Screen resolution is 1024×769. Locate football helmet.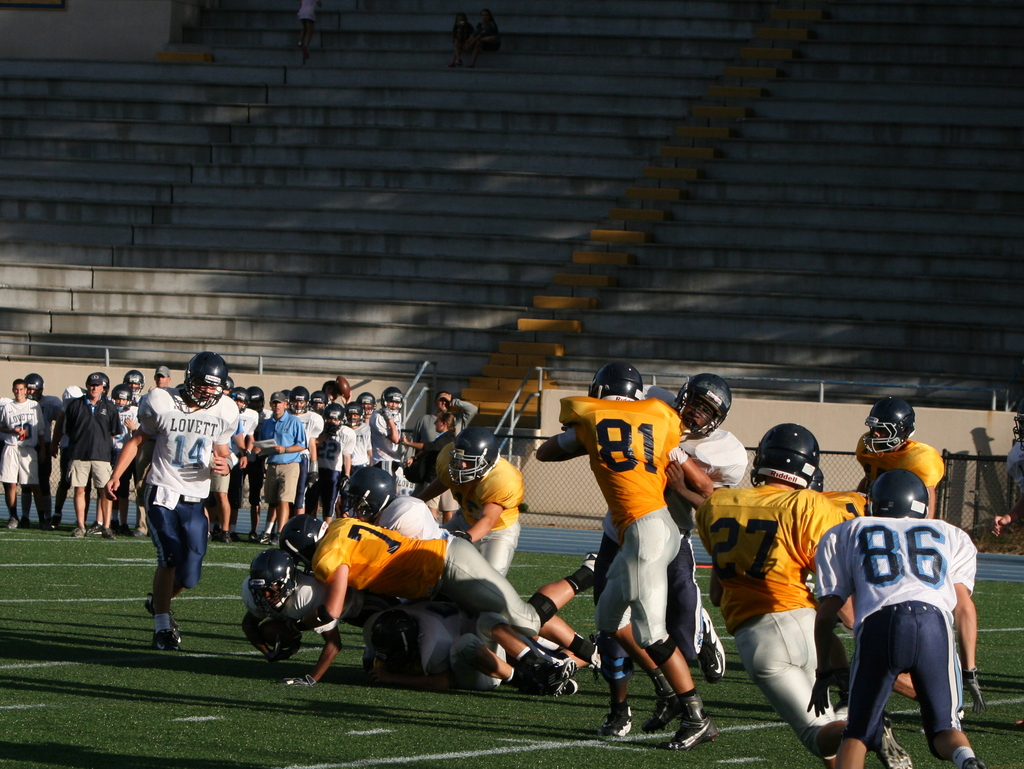
pyautogui.locateOnScreen(863, 396, 917, 453).
